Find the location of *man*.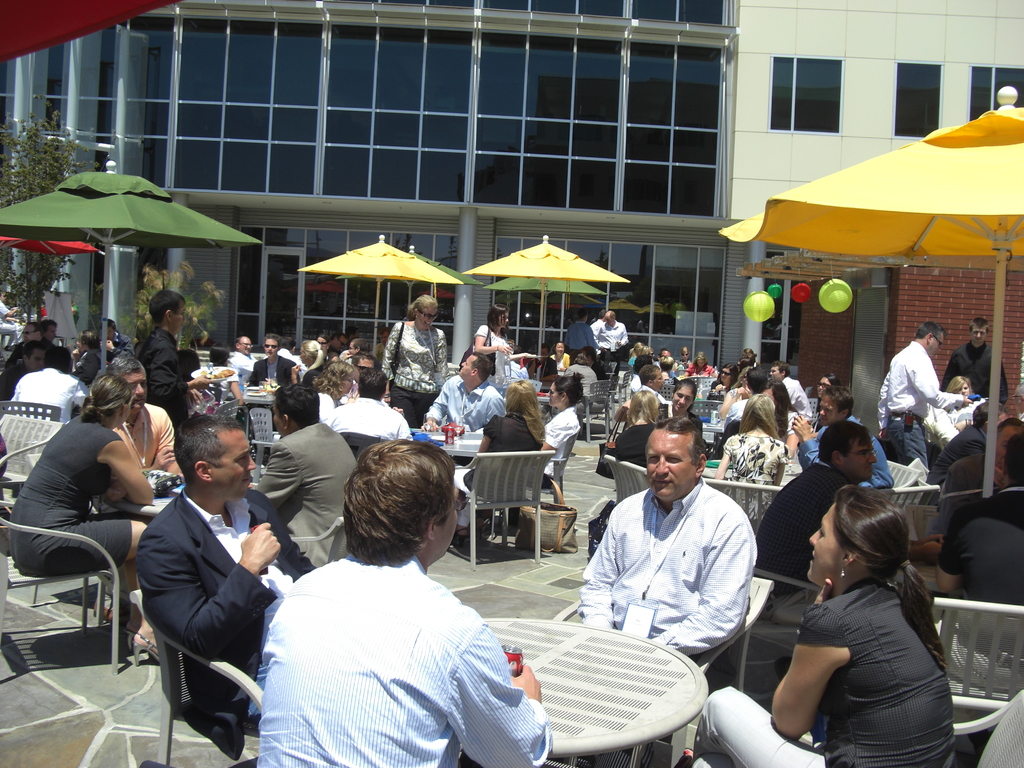
Location: 592:308:629:380.
